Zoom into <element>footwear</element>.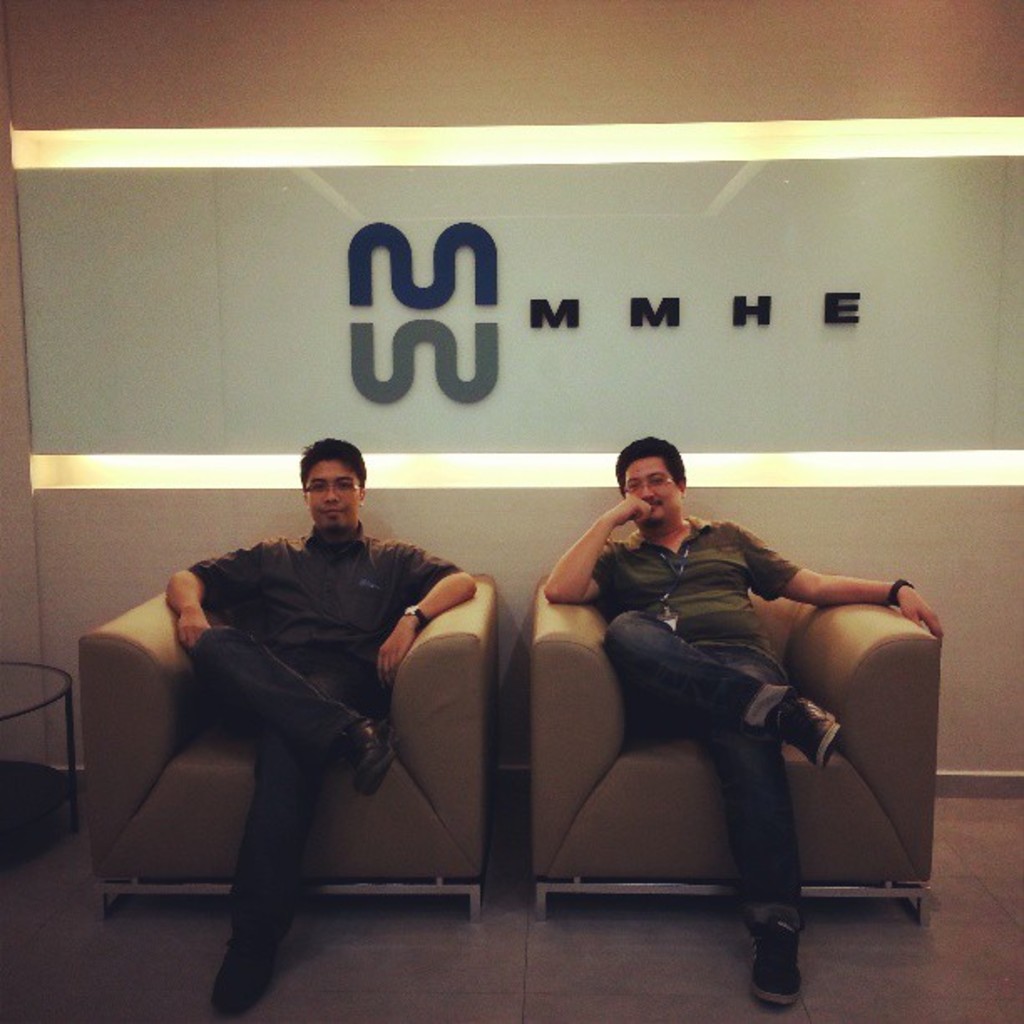
Zoom target: pyautogui.locateOnScreen(211, 919, 276, 1022).
